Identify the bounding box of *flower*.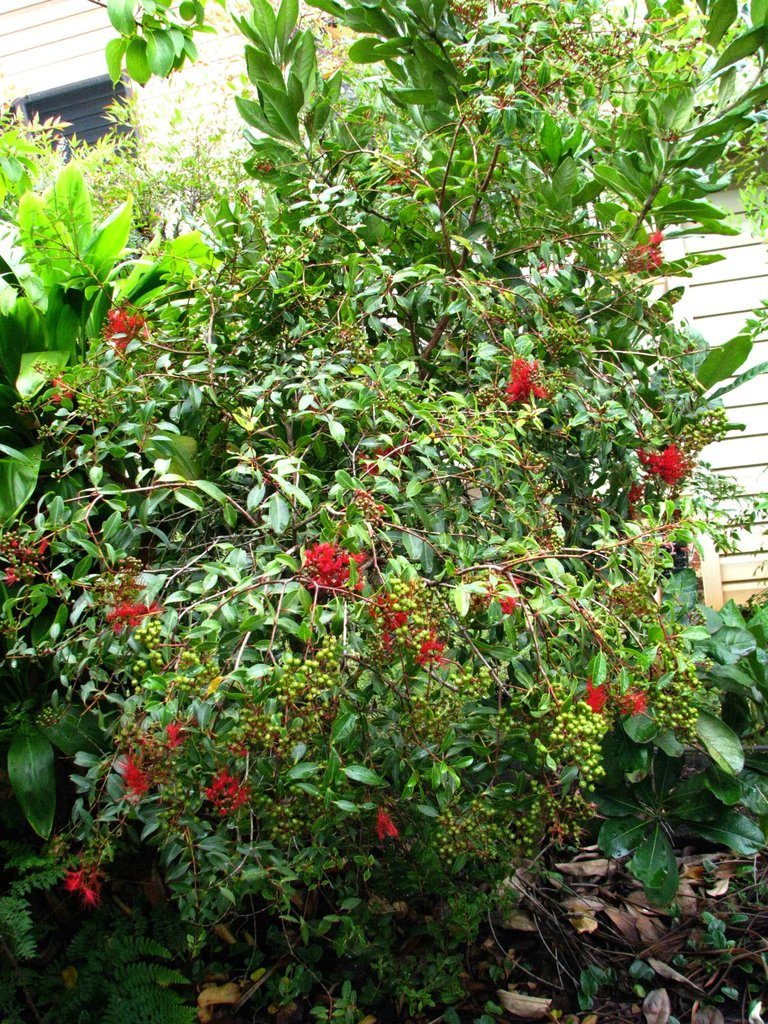
0,536,47,582.
